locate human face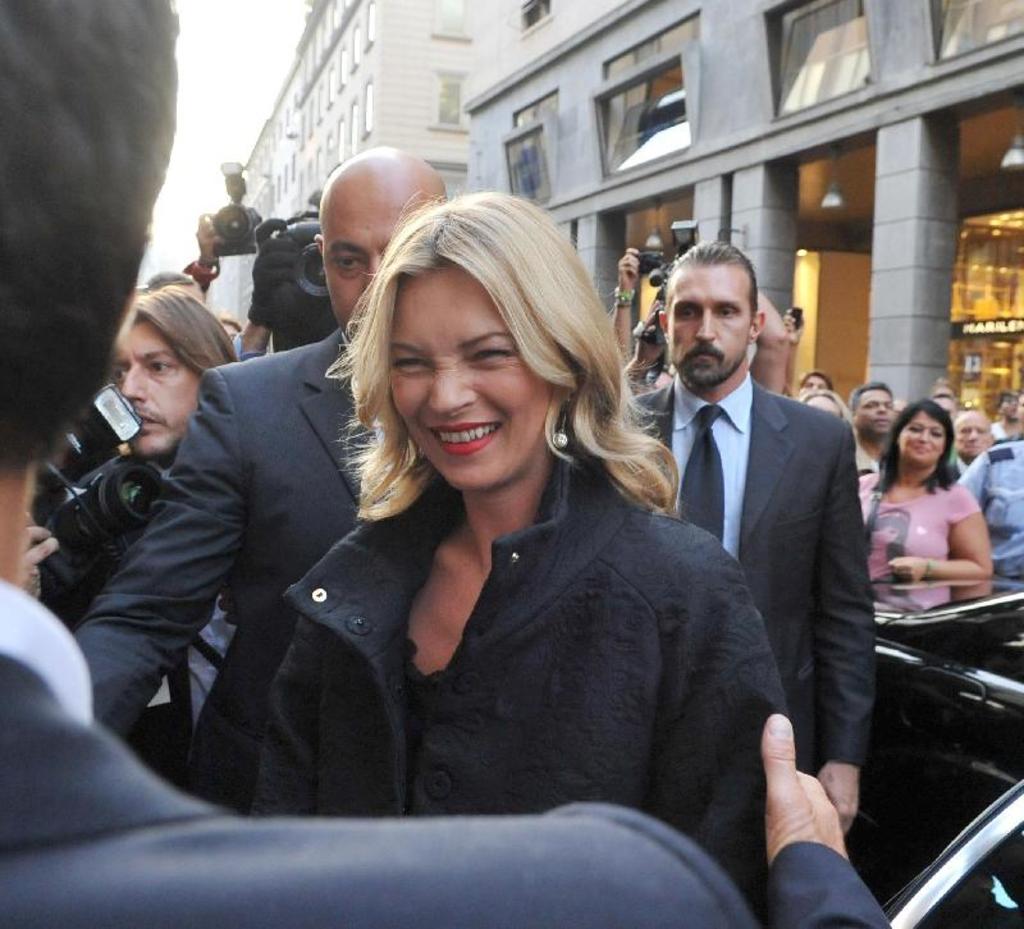
pyautogui.locateOnScreen(800, 375, 827, 394)
